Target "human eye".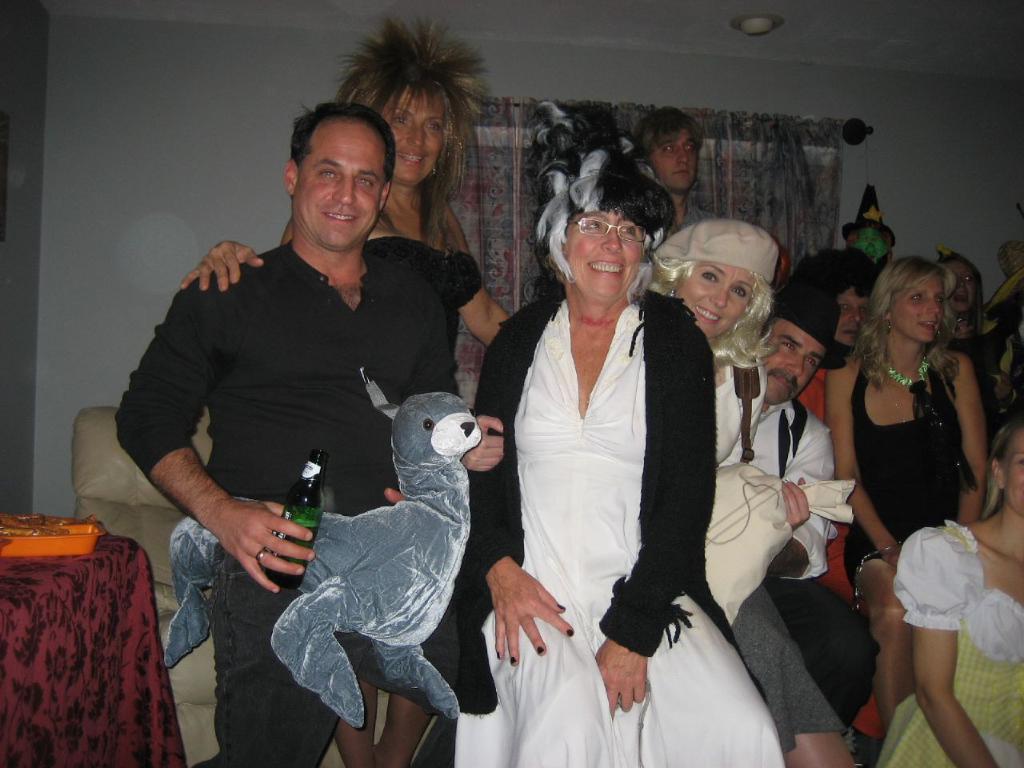
Target region: crop(698, 266, 721, 286).
